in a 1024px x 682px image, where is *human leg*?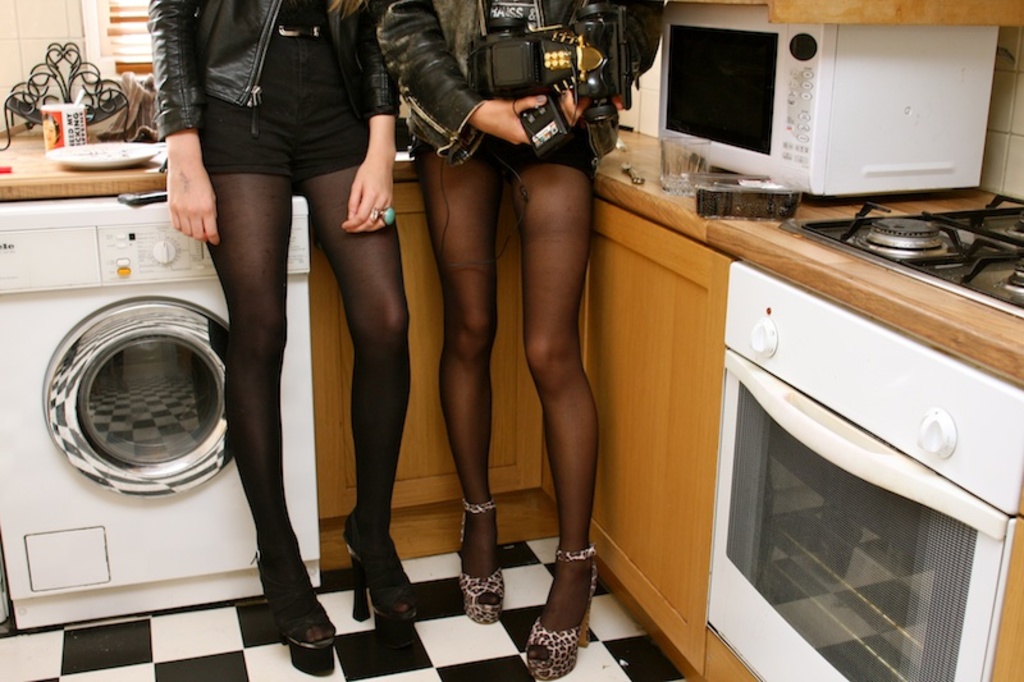
x1=407, y1=159, x2=509, y2=621.
